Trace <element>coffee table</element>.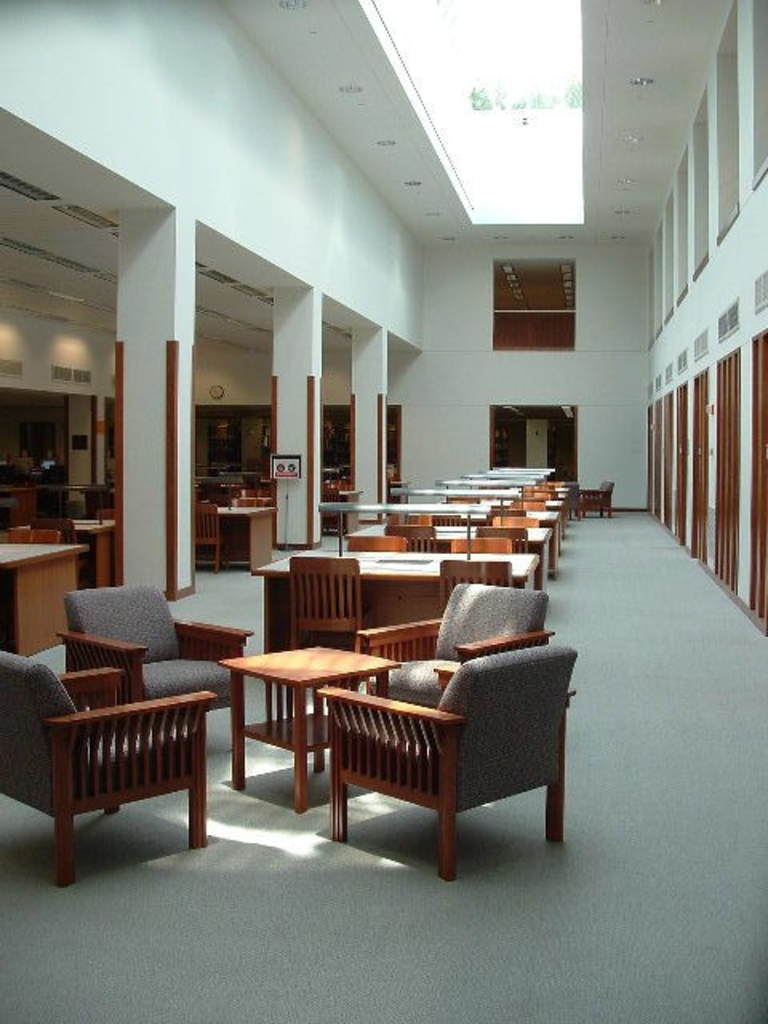
Traced to Rect(426, 458, 576, 528).
